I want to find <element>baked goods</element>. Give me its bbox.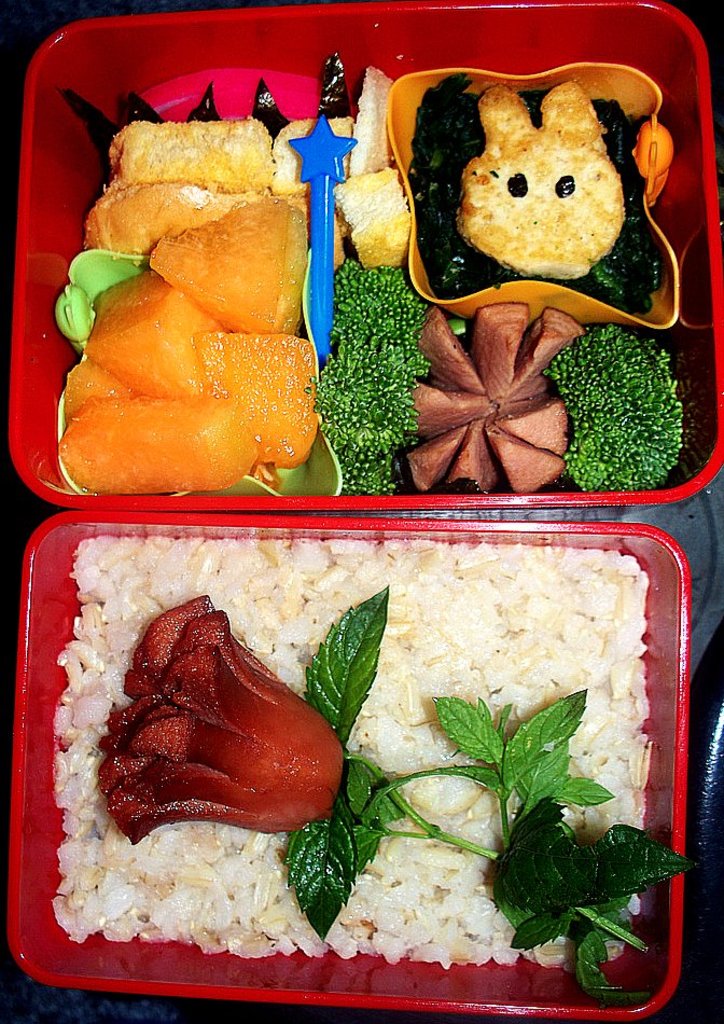
rect(82, 179, 308, 272).
